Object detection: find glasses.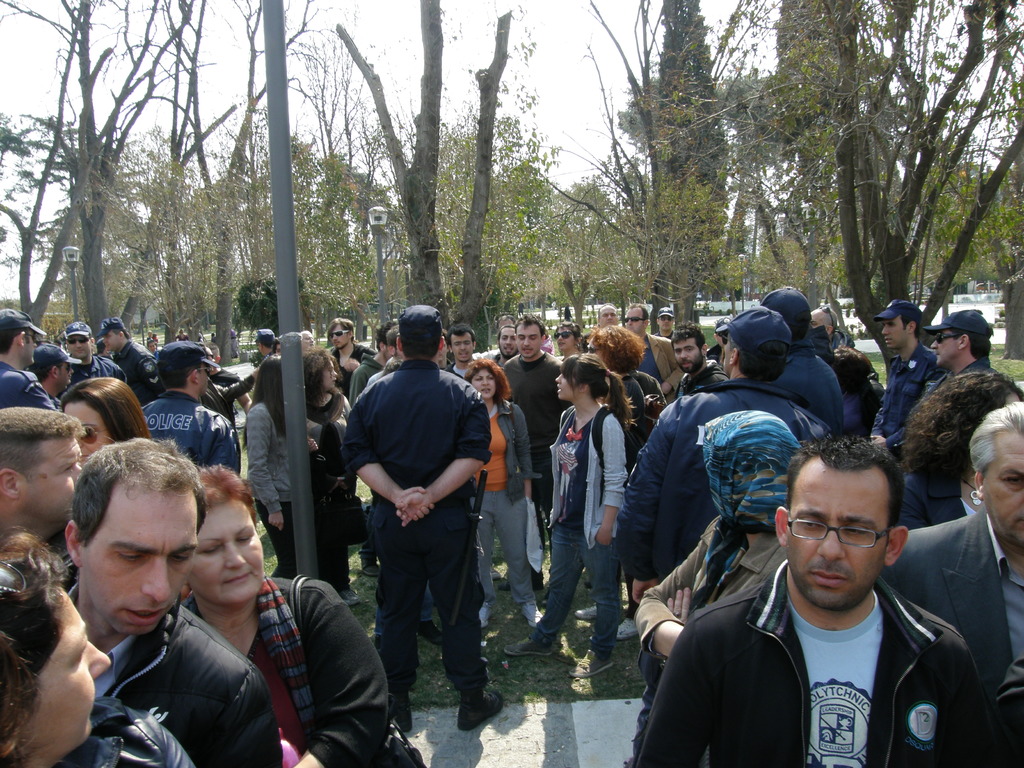
657,314,673,323.
